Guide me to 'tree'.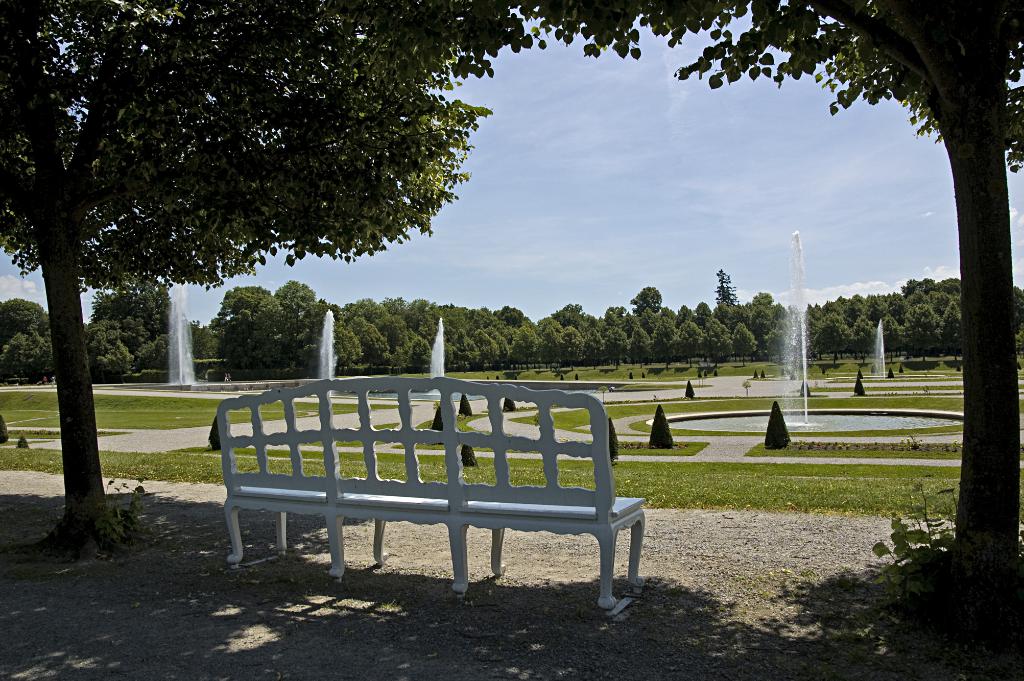
Guidance: bbox=[275, 282, 323, 309].
